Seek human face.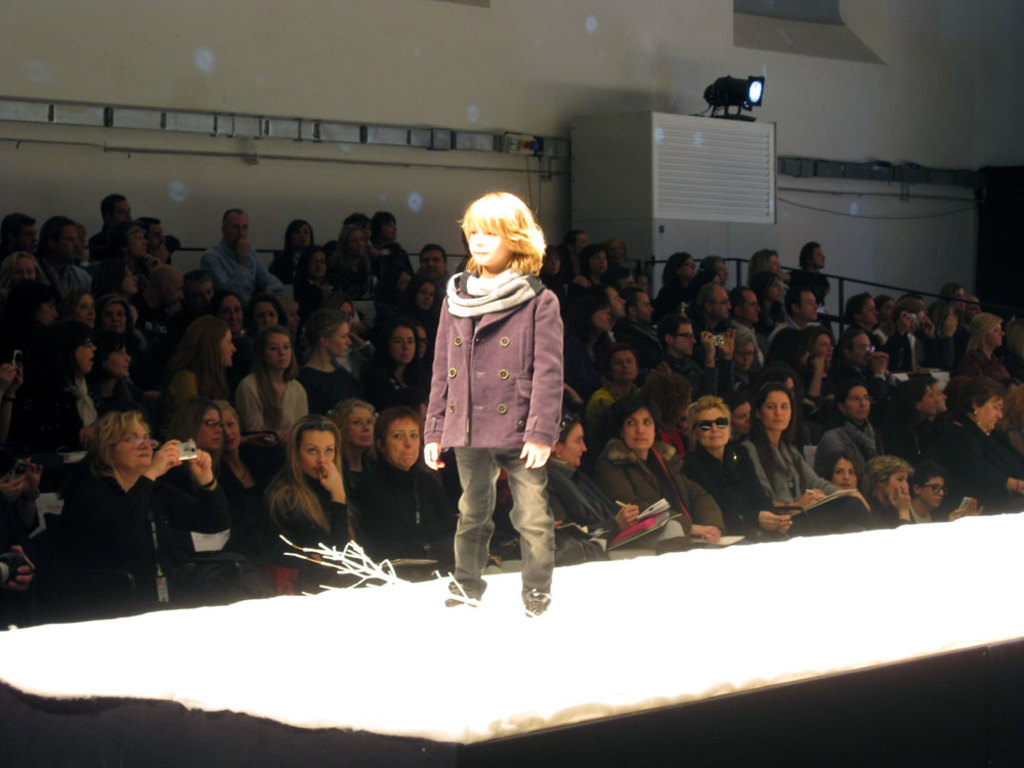
detection(114, 423, 153, 464).
